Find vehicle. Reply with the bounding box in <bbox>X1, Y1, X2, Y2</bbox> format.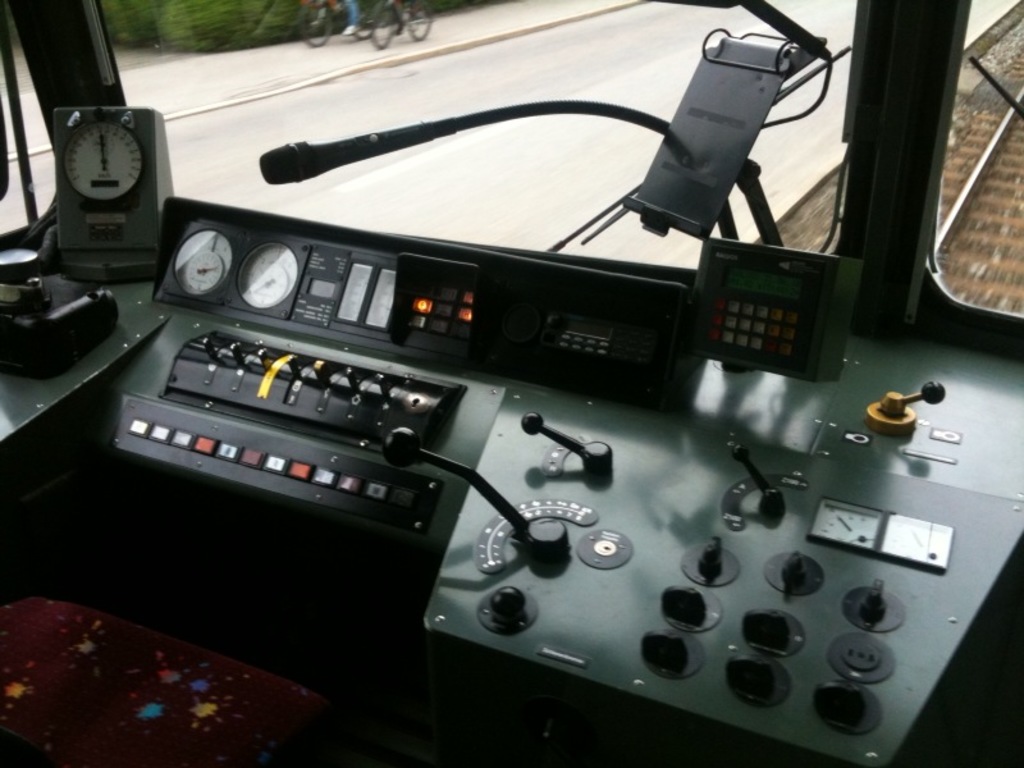
<bbox>0, 26, 931, 736</bbox>.
